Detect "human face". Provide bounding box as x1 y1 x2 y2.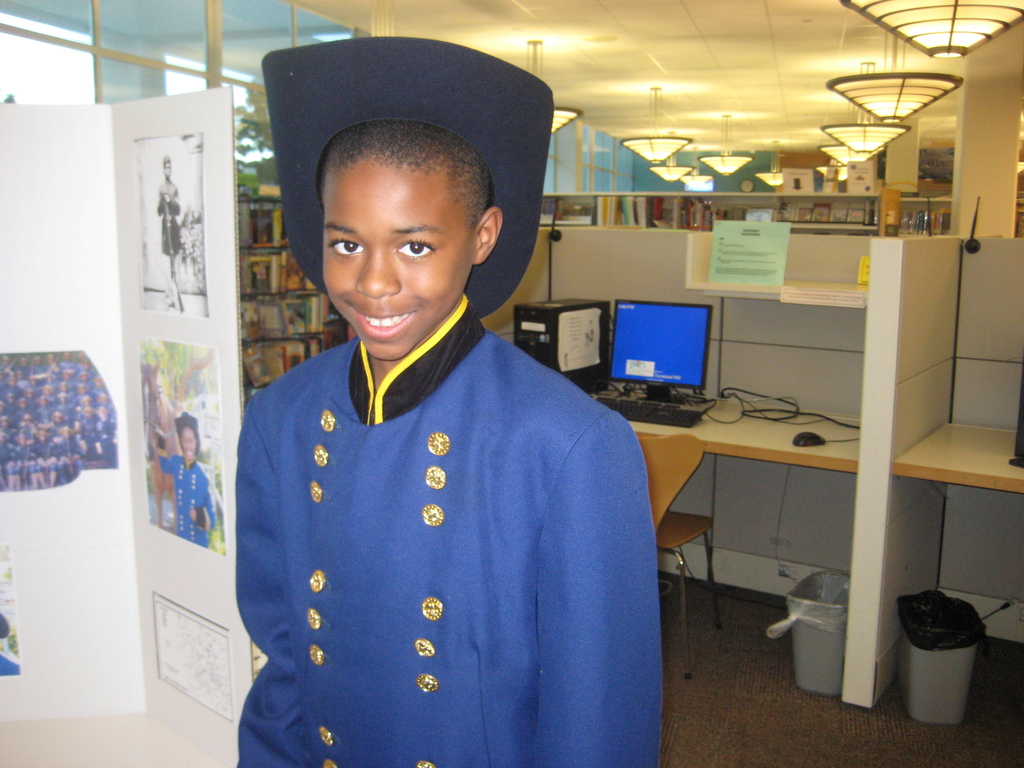
180 430 195 462.
